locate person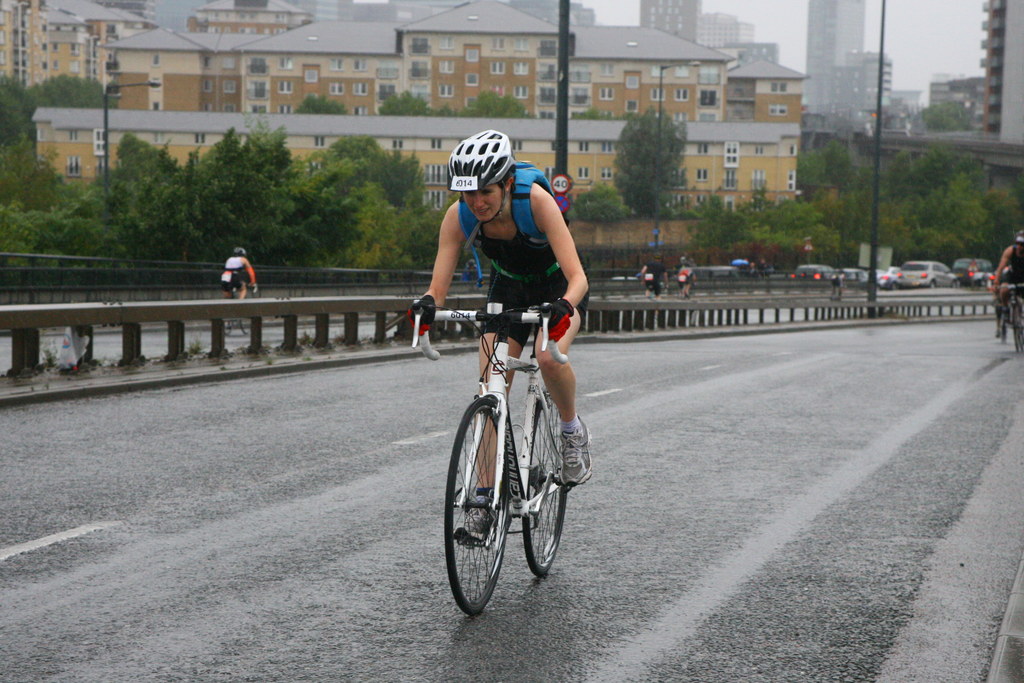
<bbox>399, 131, 595, 539</bbox>
